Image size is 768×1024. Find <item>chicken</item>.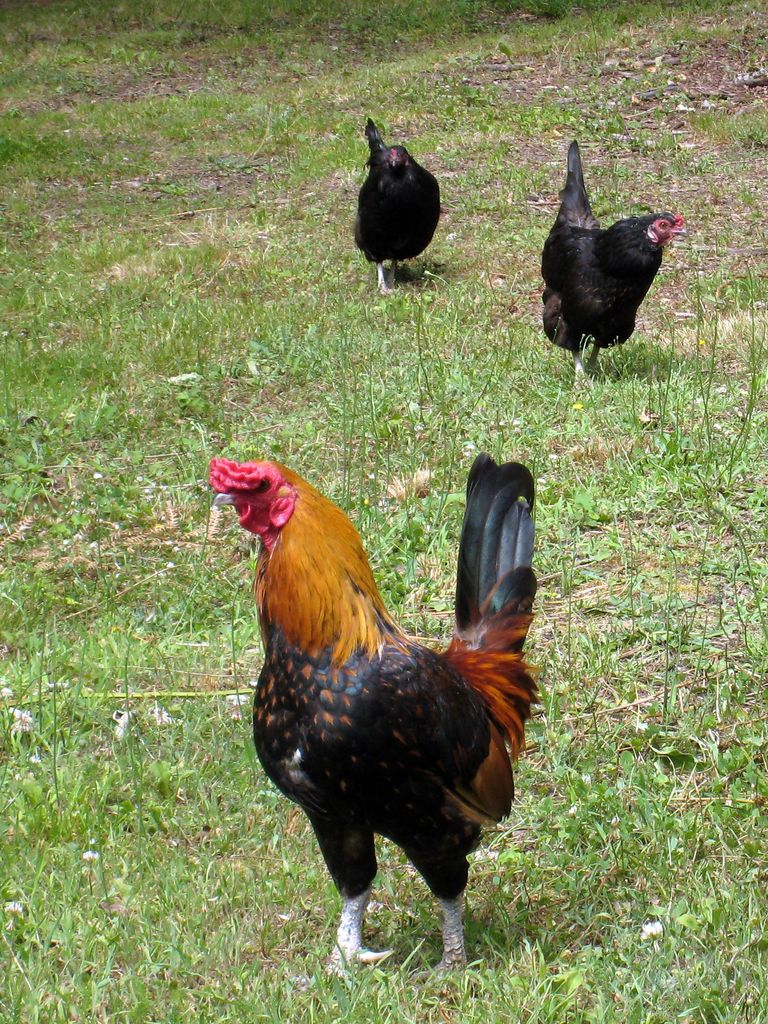
Rect(534, 136, 694, 389).
